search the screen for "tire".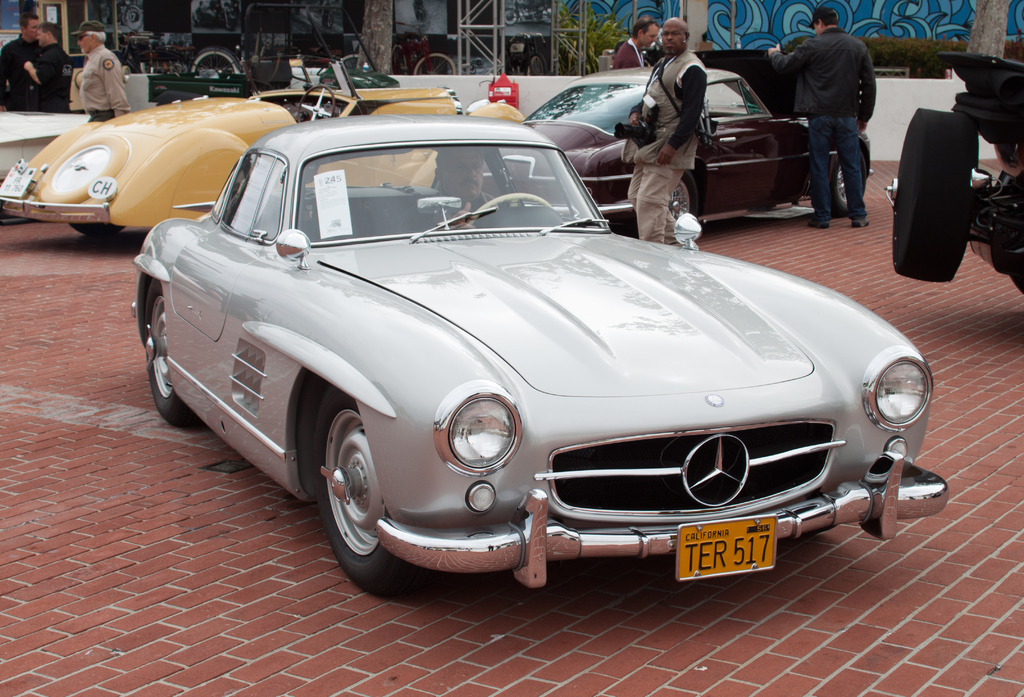
Found at box=[122, 3, 143, 29].
